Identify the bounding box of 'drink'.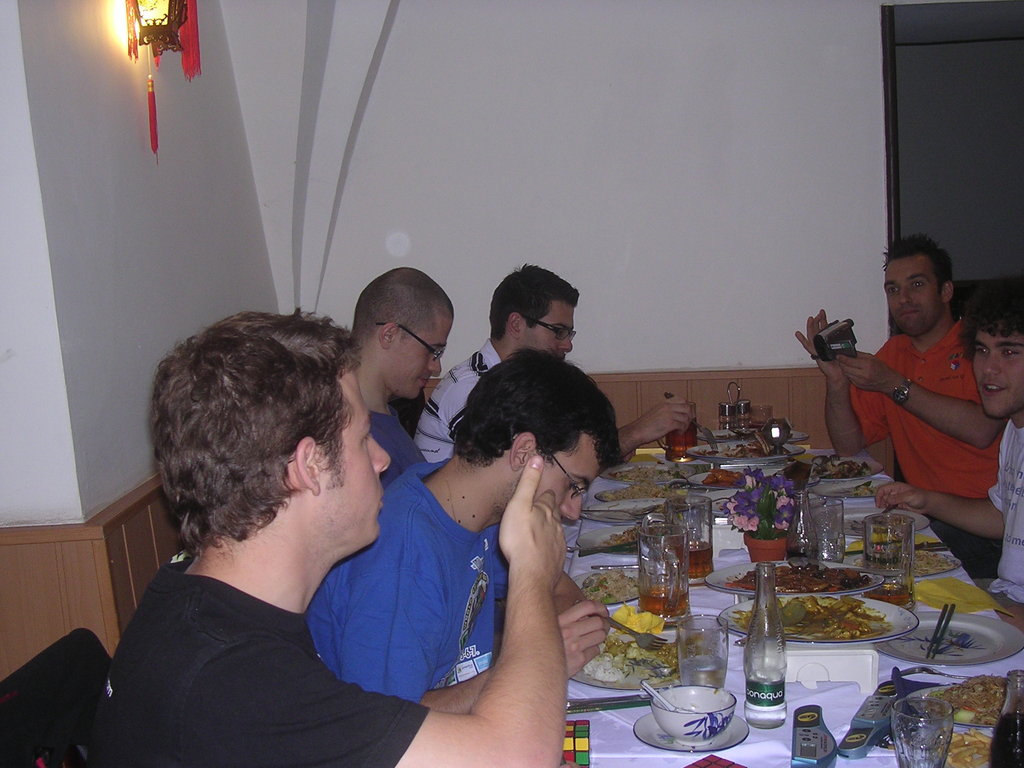
locate(679, 656, 729, 684).
